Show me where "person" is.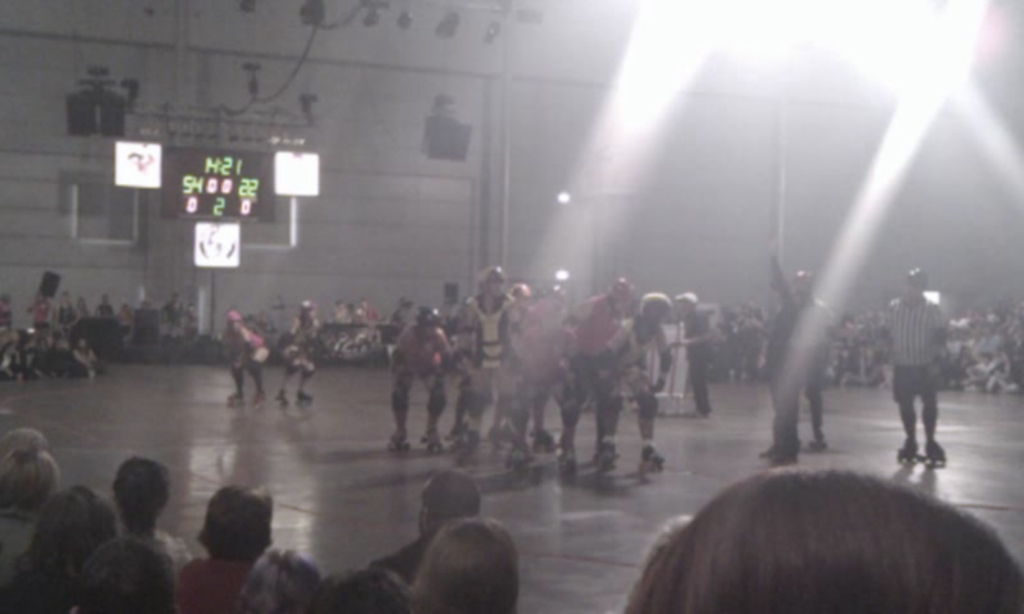
"person" is at <box>163,288,192,354</box>.
